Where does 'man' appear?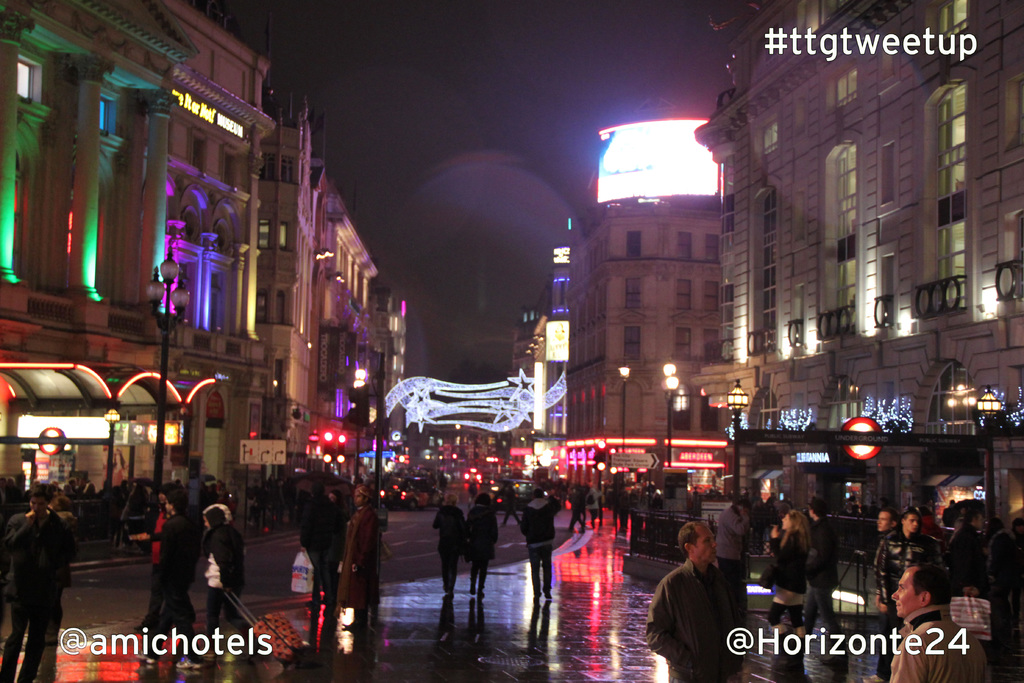
Appears at bbox=(716, 498, 751, 613).
